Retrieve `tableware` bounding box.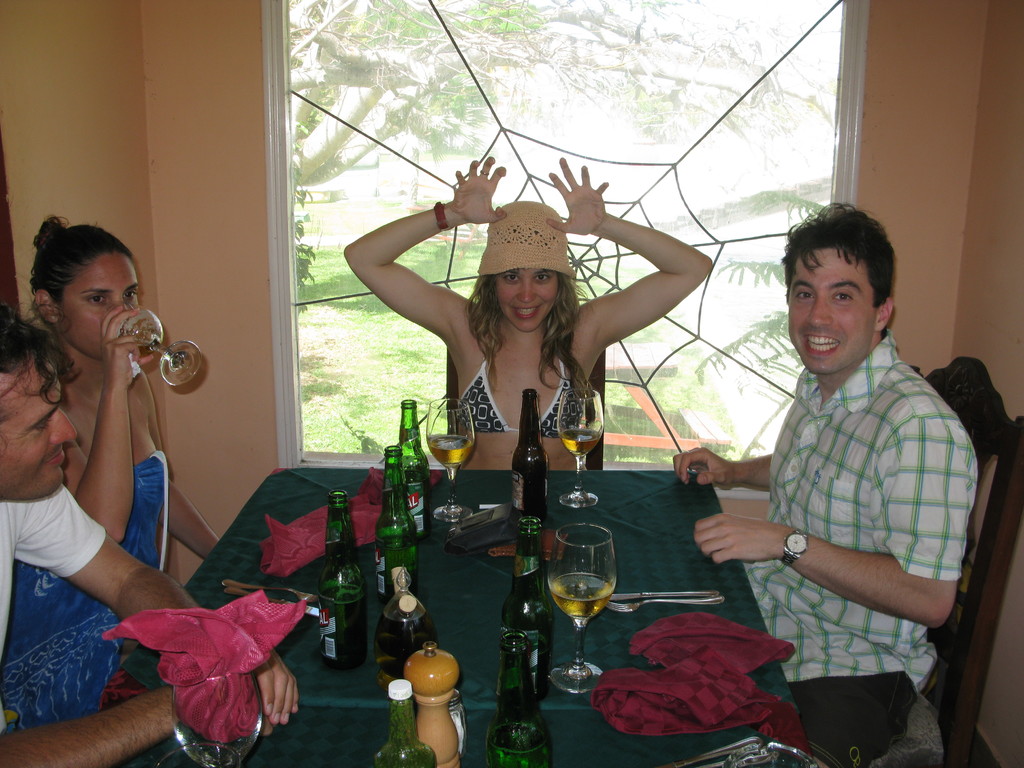
Bounding box: x1=557, y1=386, x2=605, y2=511.
